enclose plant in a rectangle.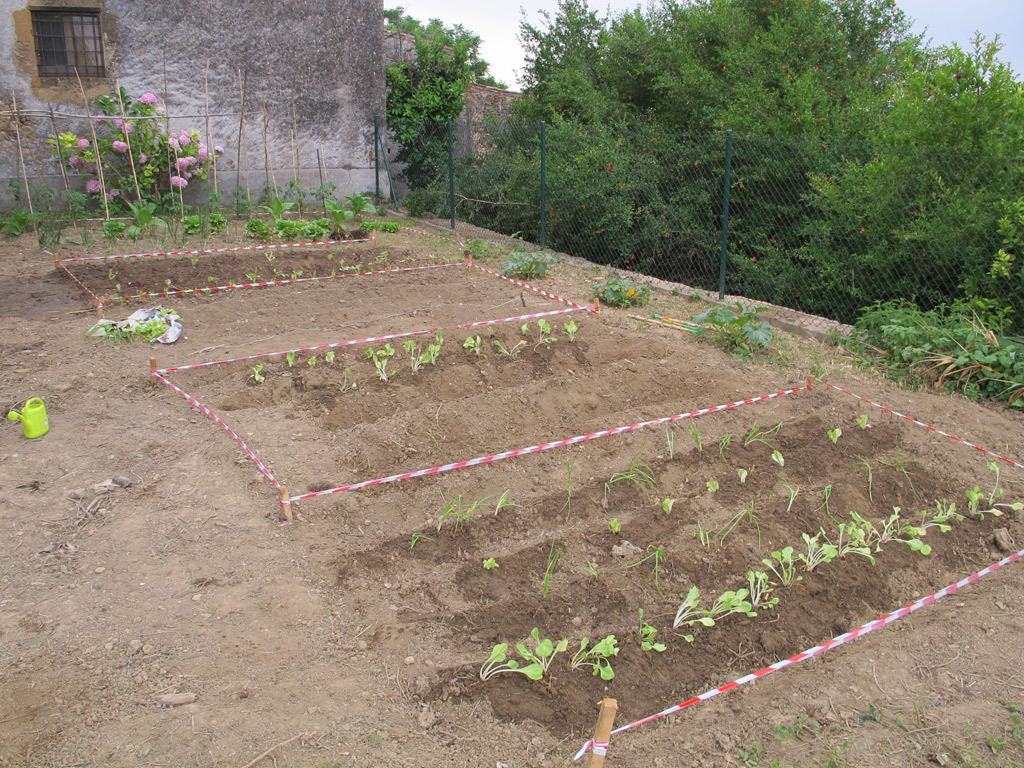
(688,413,702,454).
